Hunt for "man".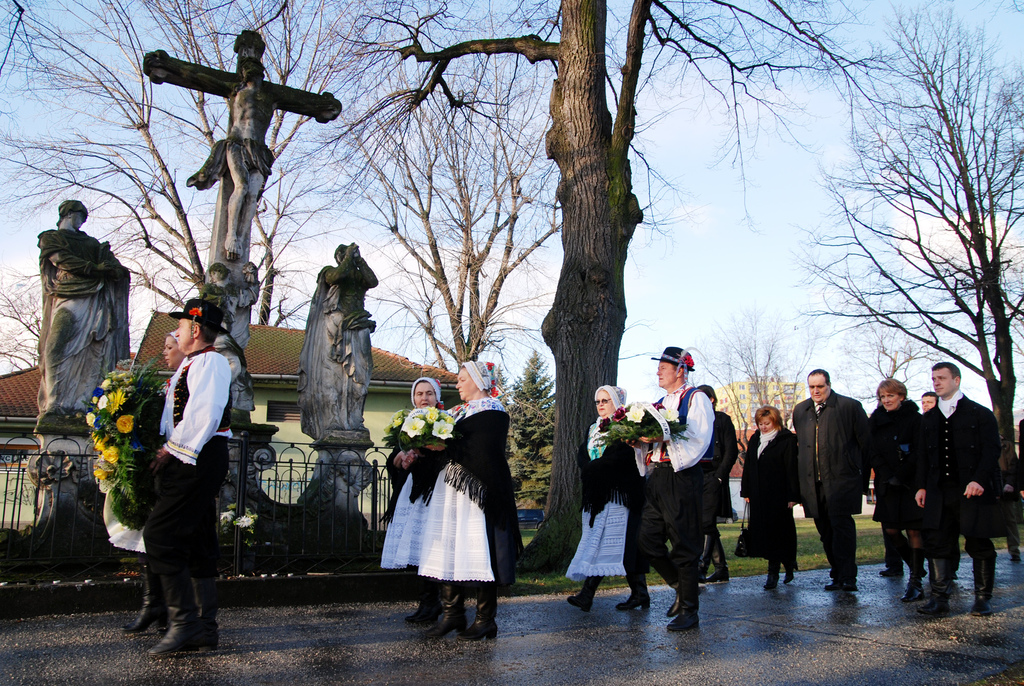
Hunted down at [176,58,321,261].
